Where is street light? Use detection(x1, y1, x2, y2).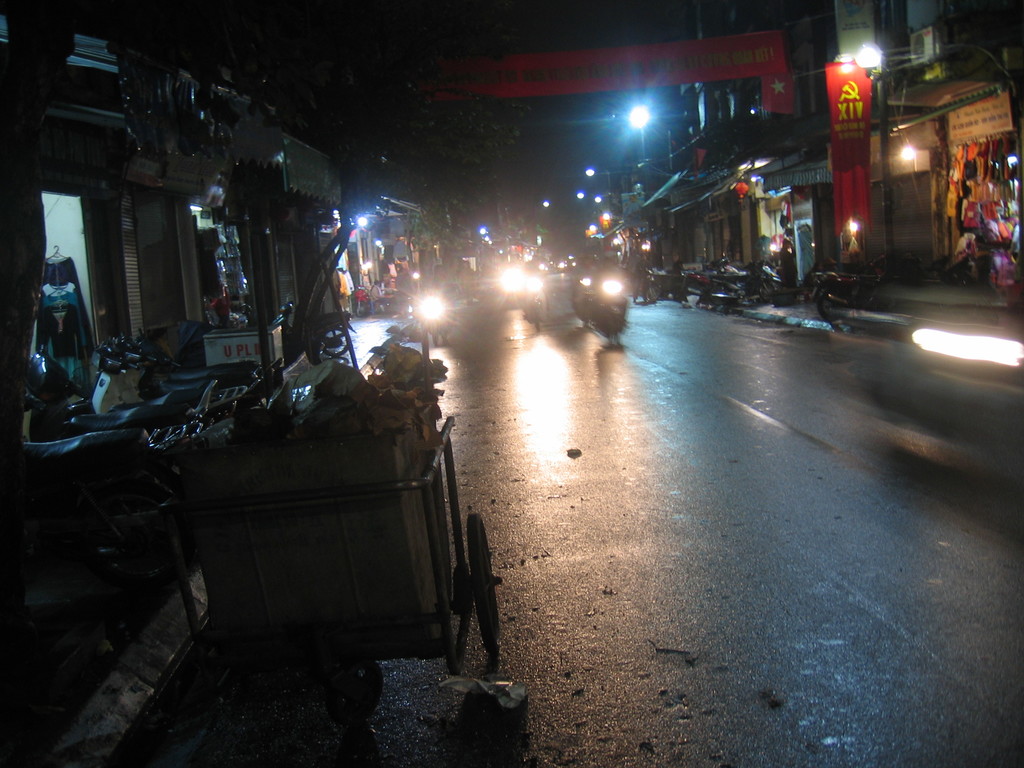
detection(849, 38, 892, 283).
